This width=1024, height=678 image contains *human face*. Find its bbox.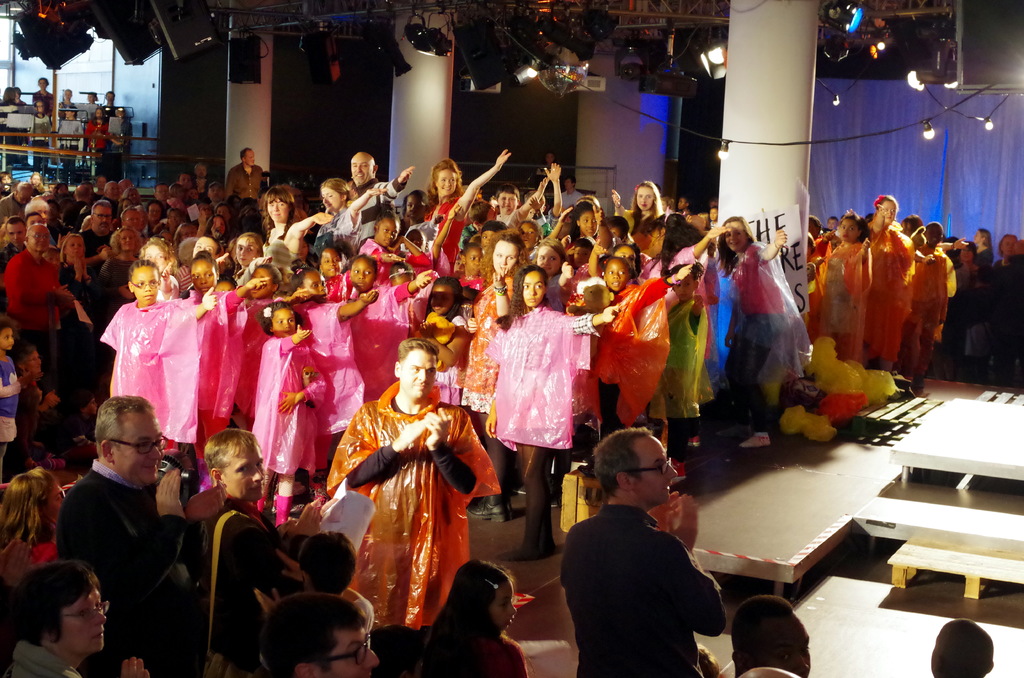
region(193, 164, 207, 179).
